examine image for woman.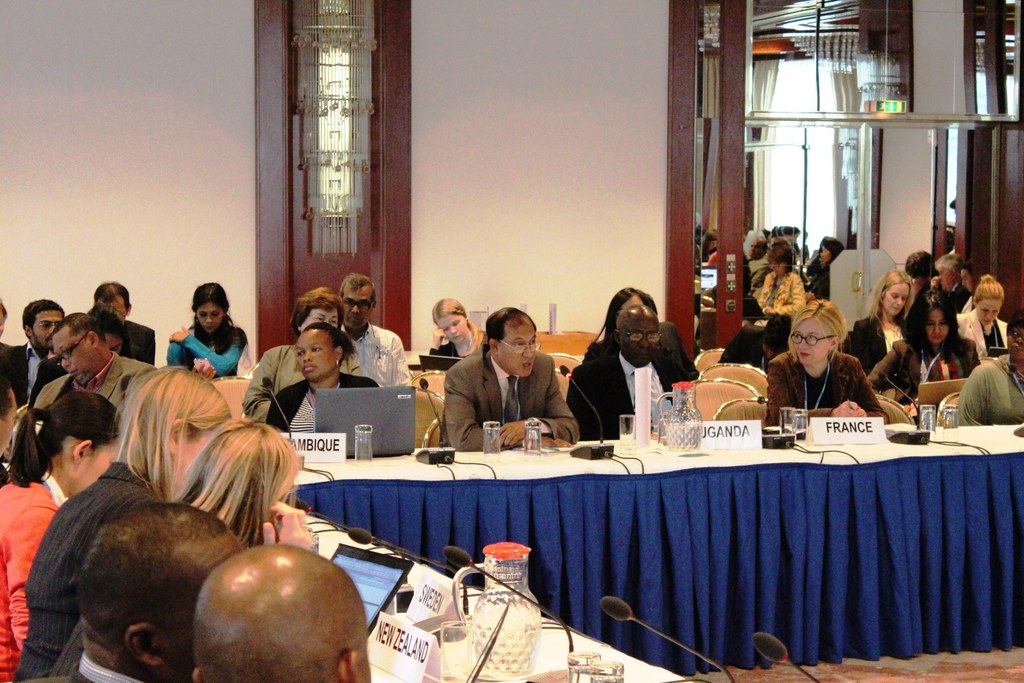
Examination result: pyautogui.locateOnScreen(867, 292, 982, 406).
